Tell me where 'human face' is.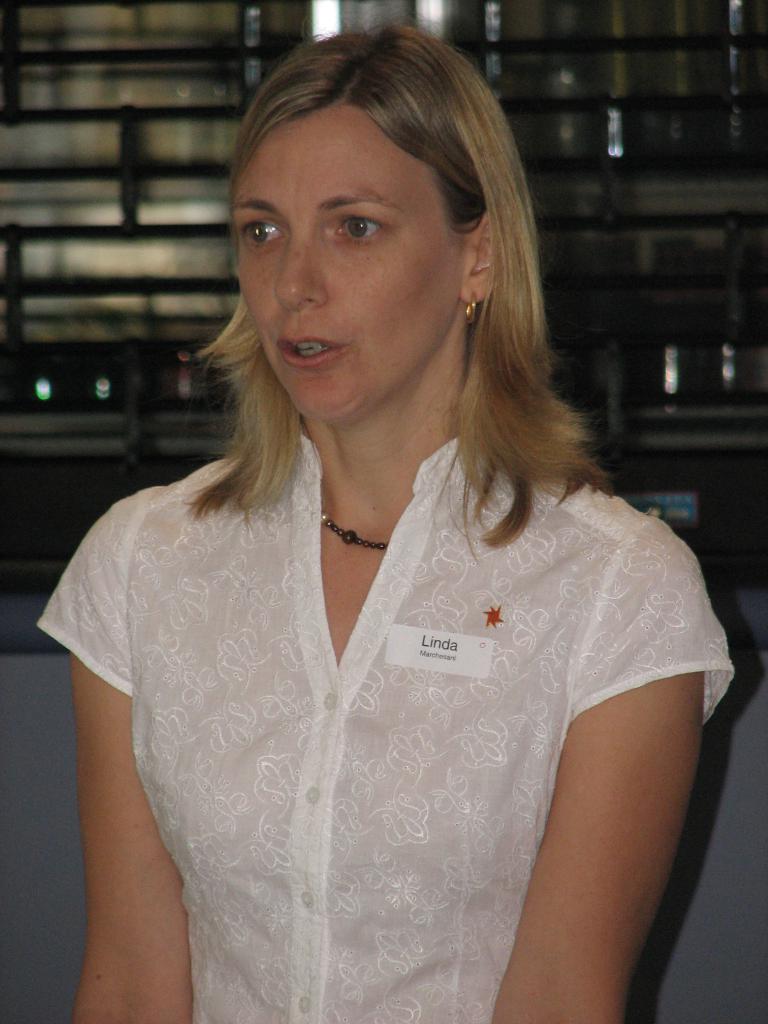
'human face' is at 232,104,458,422.
